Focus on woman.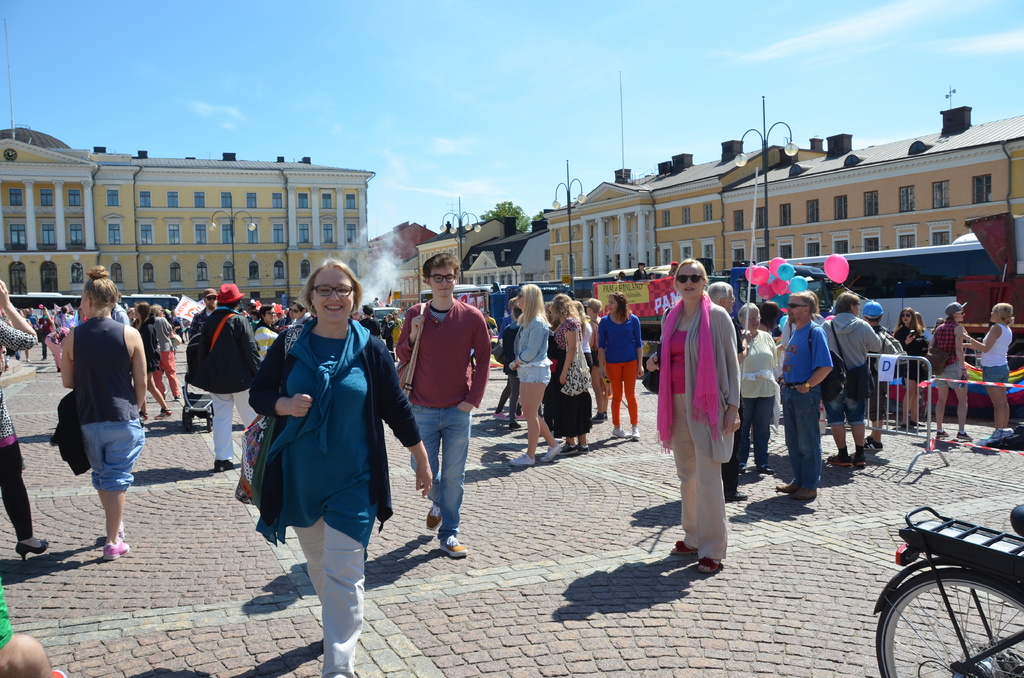
Focused at bbox=[658, 259, 740, 571].
